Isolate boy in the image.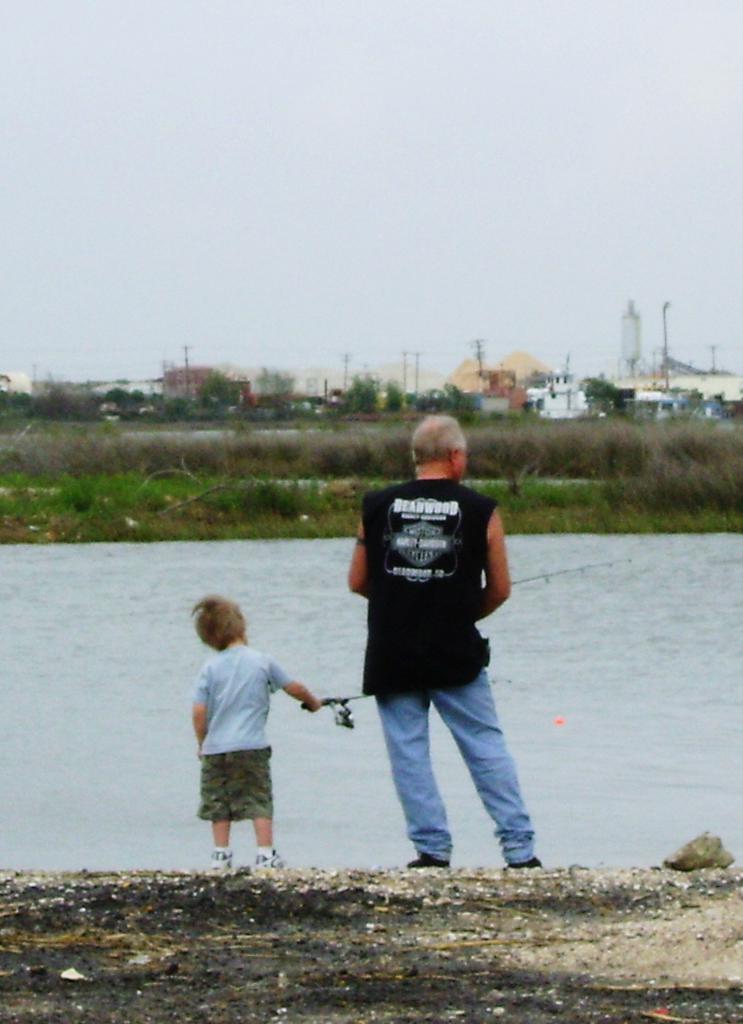
Isolated region: region(180, 594, 328, 861).
